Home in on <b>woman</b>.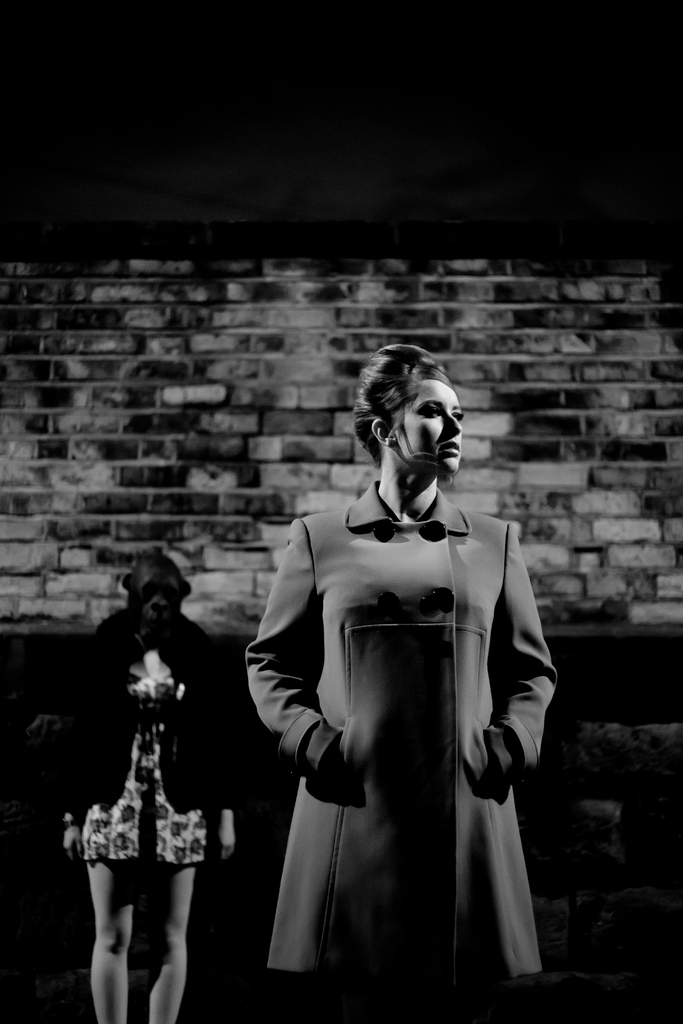
Homed in at {"x1": 243, "y1": 340, "x2": 561, "y2": 1004}.
